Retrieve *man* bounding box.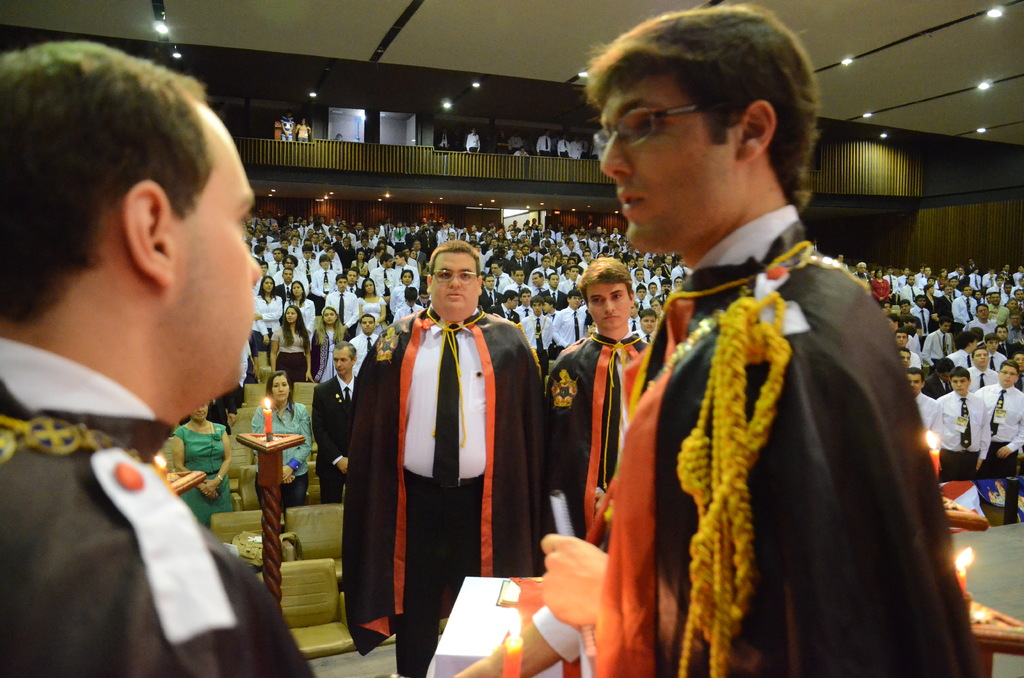
Bounding box: crop(0, 35, 317, 677).
